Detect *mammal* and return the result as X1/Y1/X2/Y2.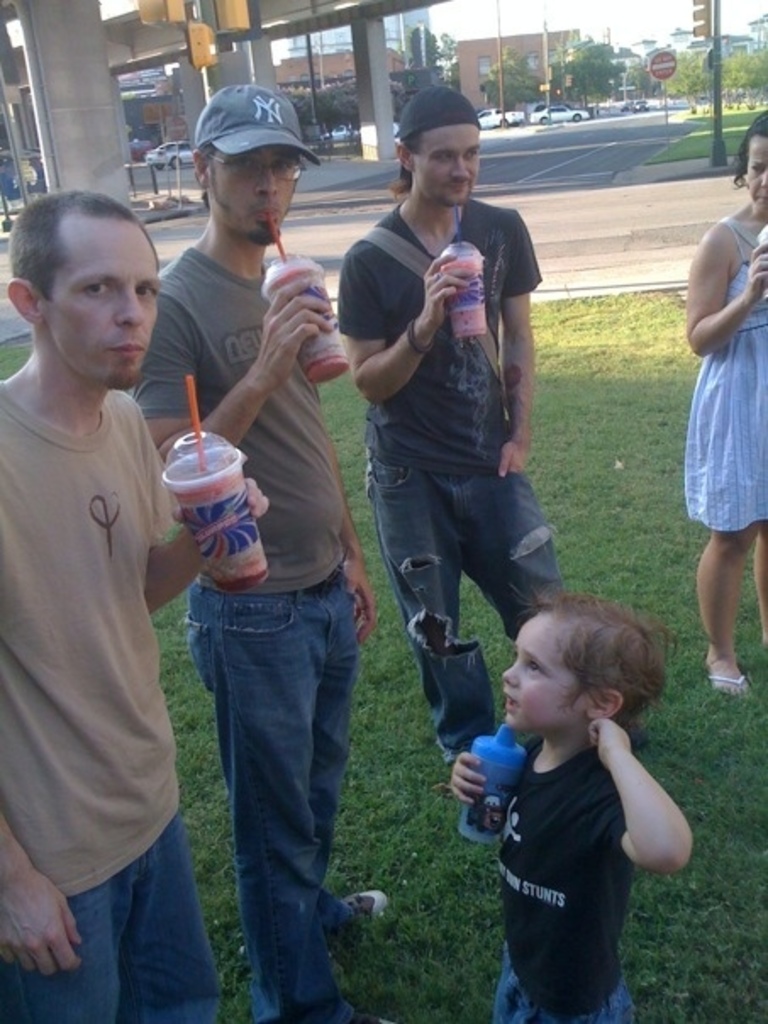
0/190/264/1022.
